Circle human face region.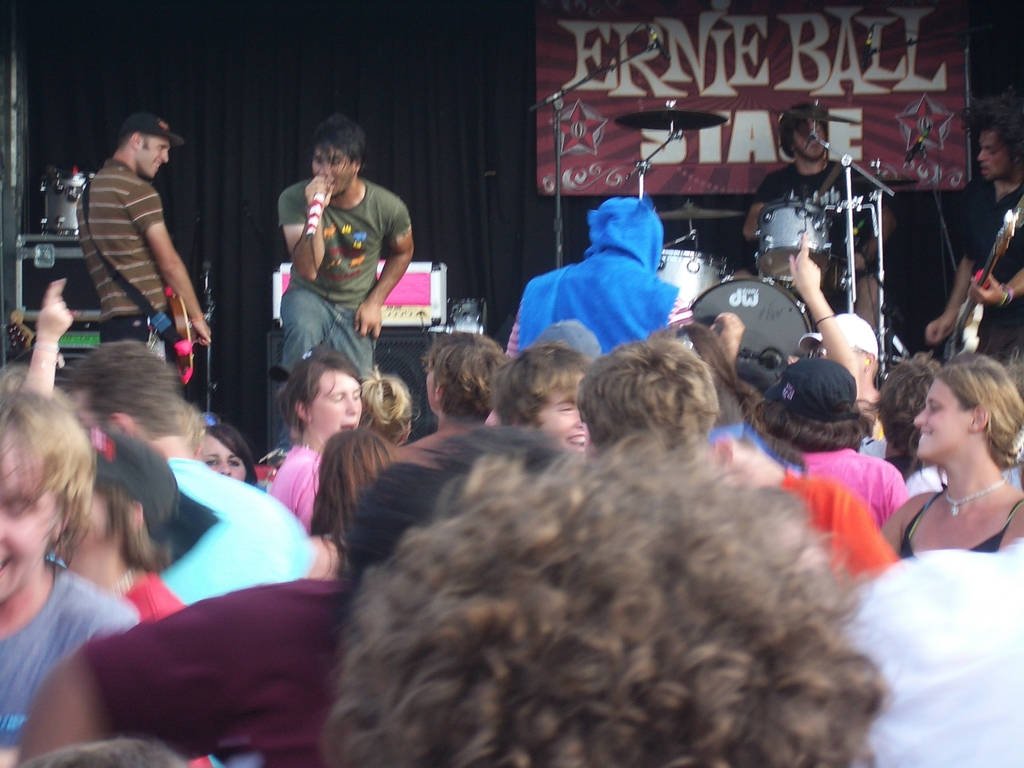
Region: box=[913, 383, 976, 451].
